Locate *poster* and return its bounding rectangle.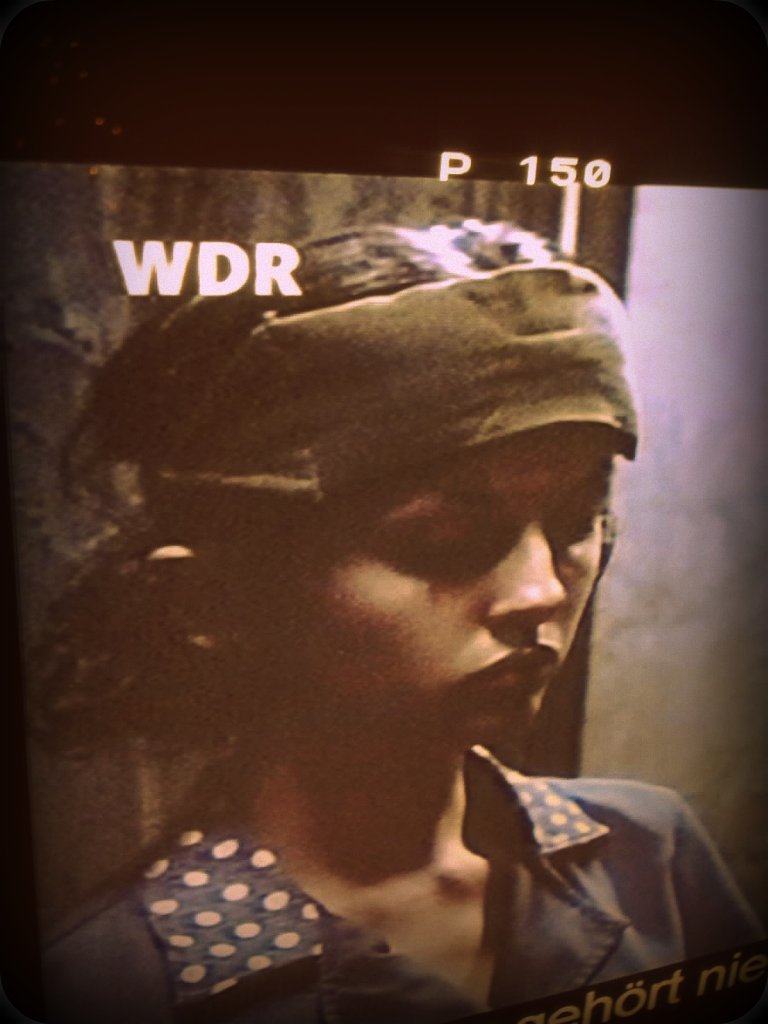
locate(0, 160, 767, 1023).
